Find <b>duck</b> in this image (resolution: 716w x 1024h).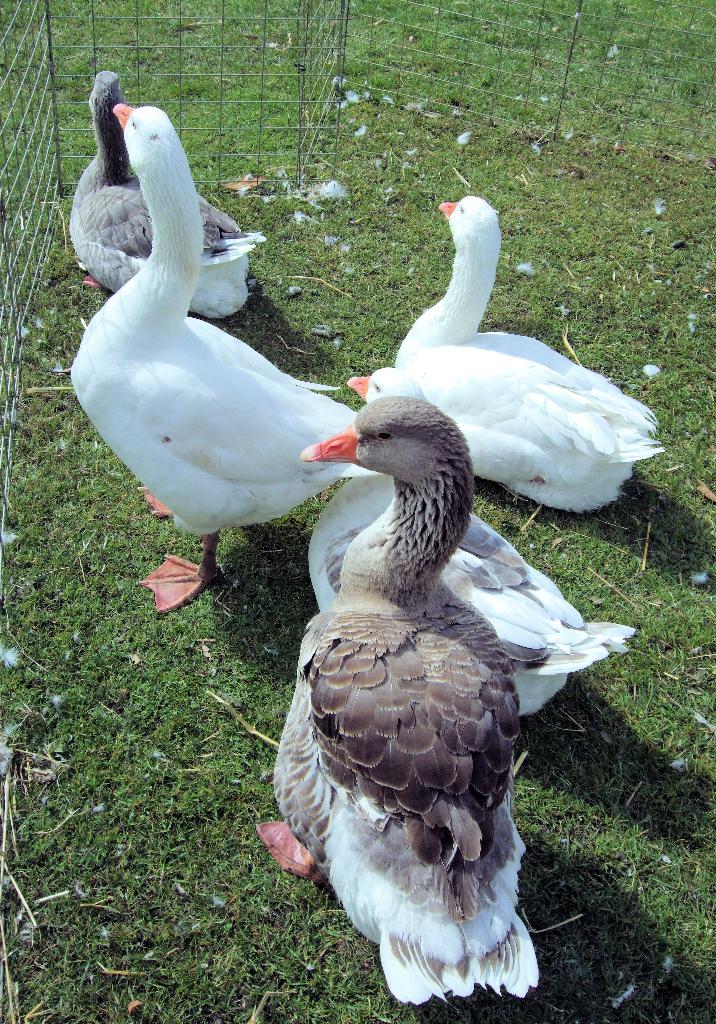
(70, 68, 260, 321).
